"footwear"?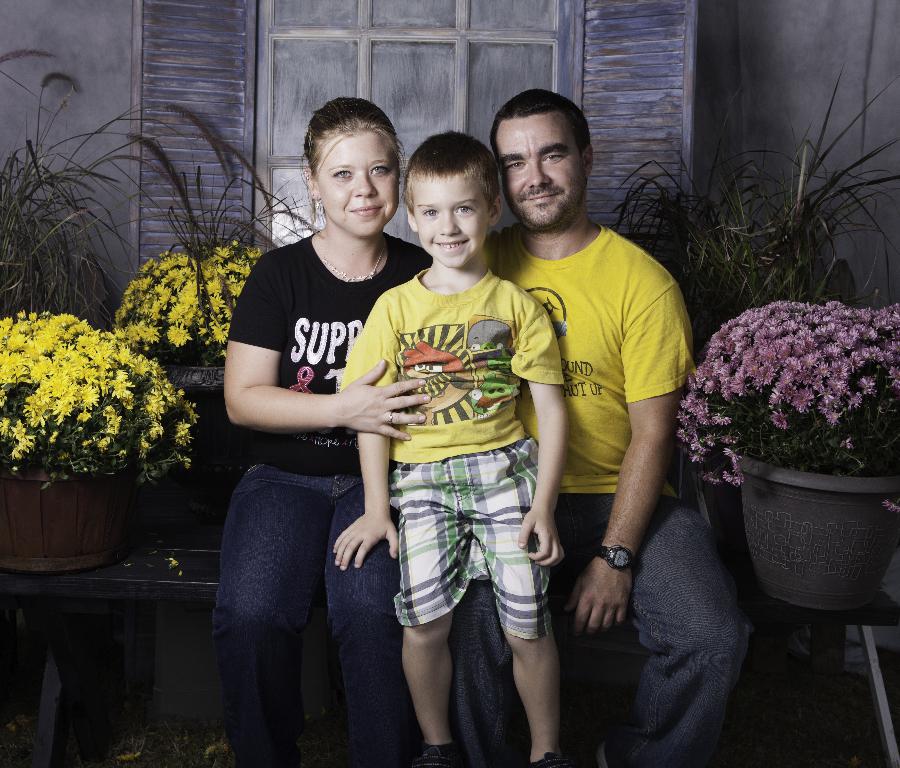
(left=529, top=753, right=571, bottom=767)
